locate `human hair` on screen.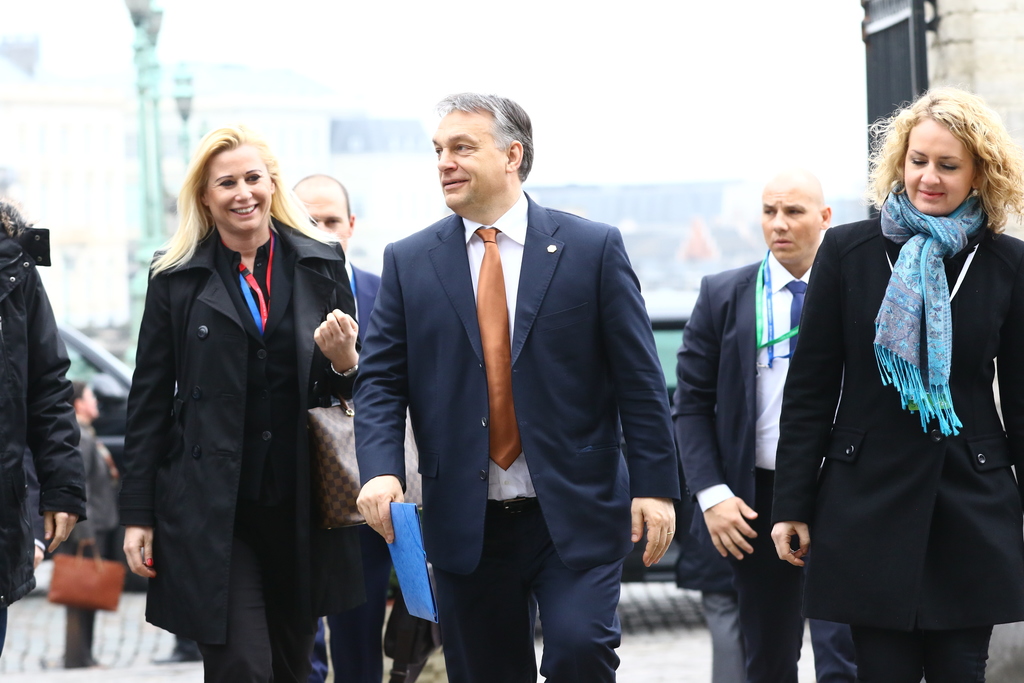
On screen at [x1=440, y1=97, x2=531, y2=181].
